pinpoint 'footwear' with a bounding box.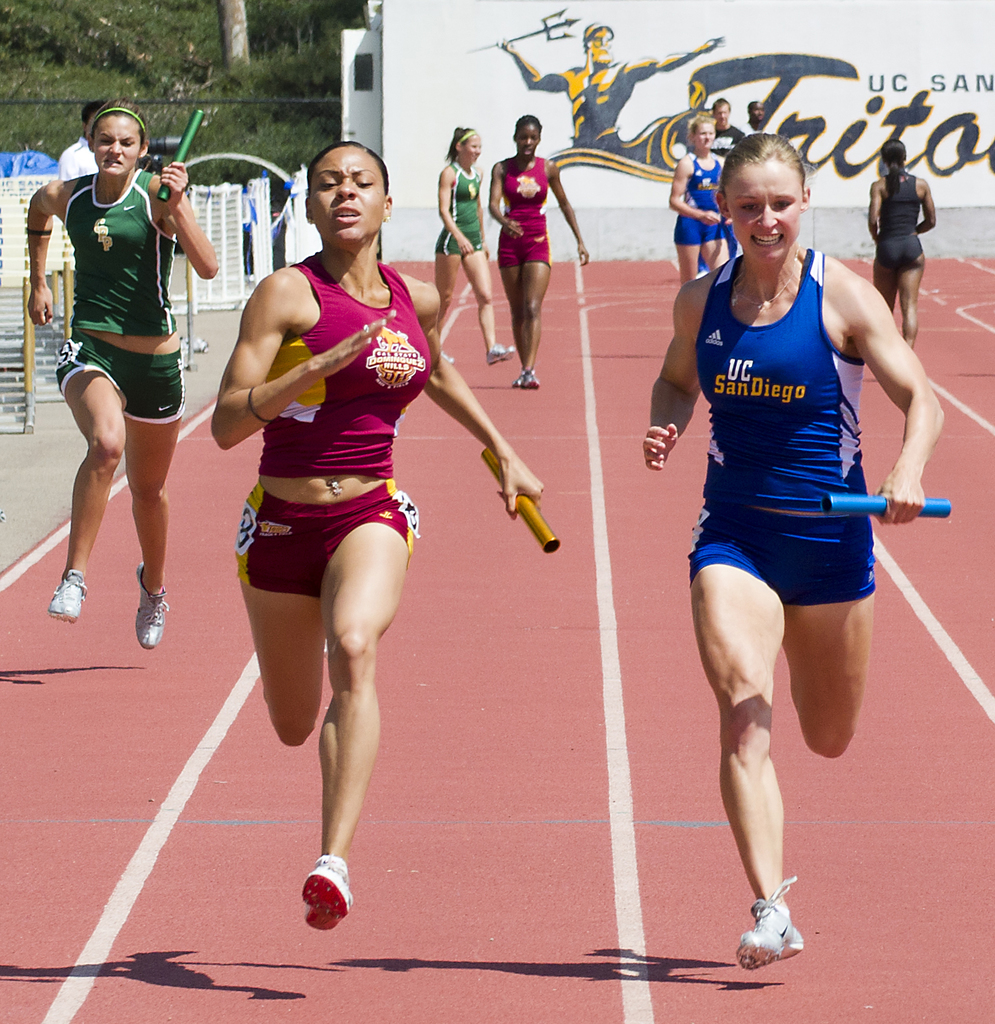
(441, 350, 453, 360).
